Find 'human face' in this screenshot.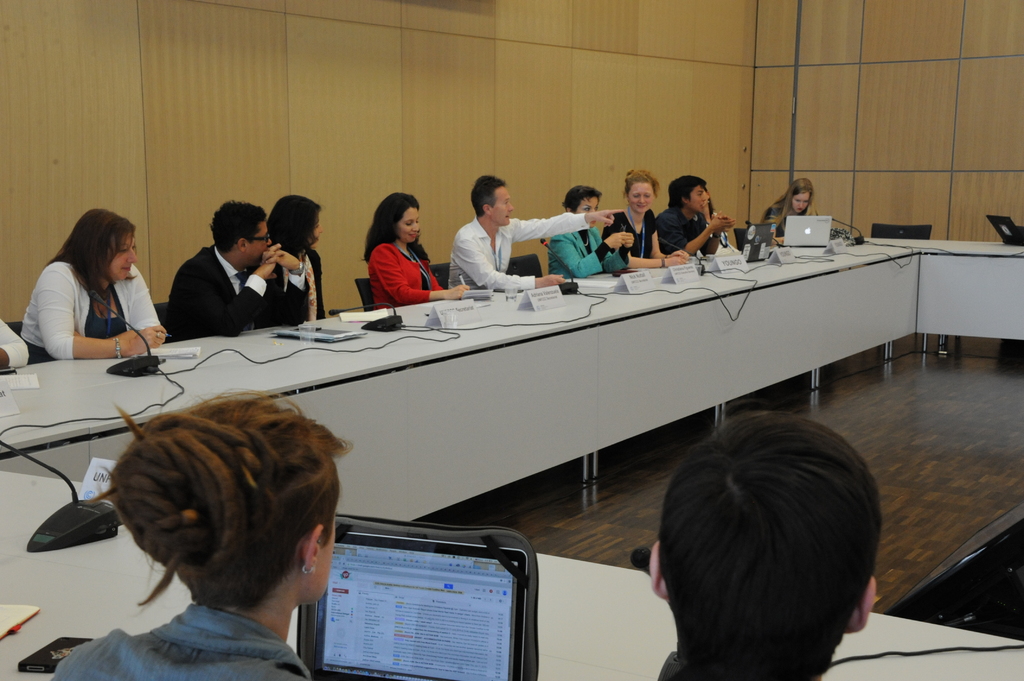
The bounding box for 'human face' is rect(627, 182, 655, 212).
